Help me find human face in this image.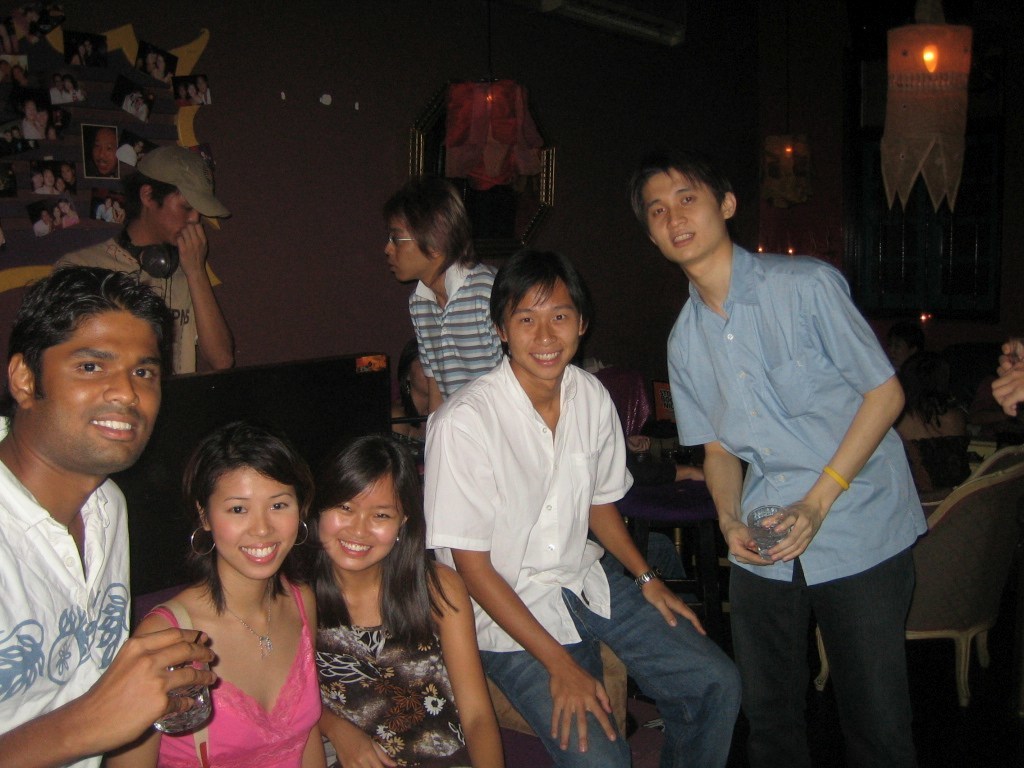
Found it: left=64, top=82, right=72, bottom=94.
